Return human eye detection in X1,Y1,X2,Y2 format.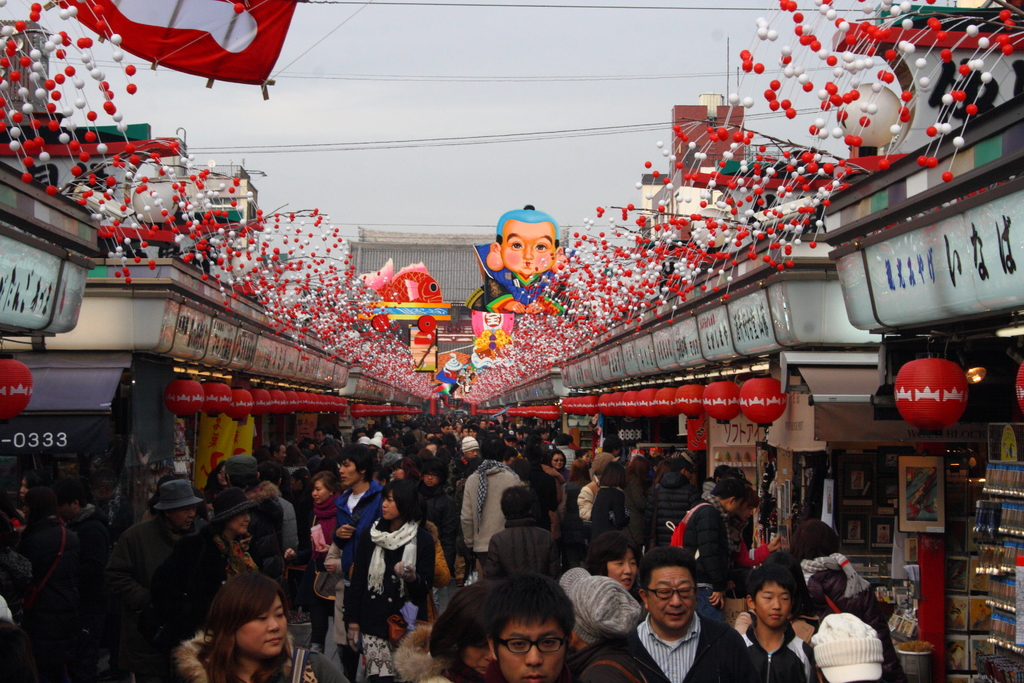
534,244,552,253.
